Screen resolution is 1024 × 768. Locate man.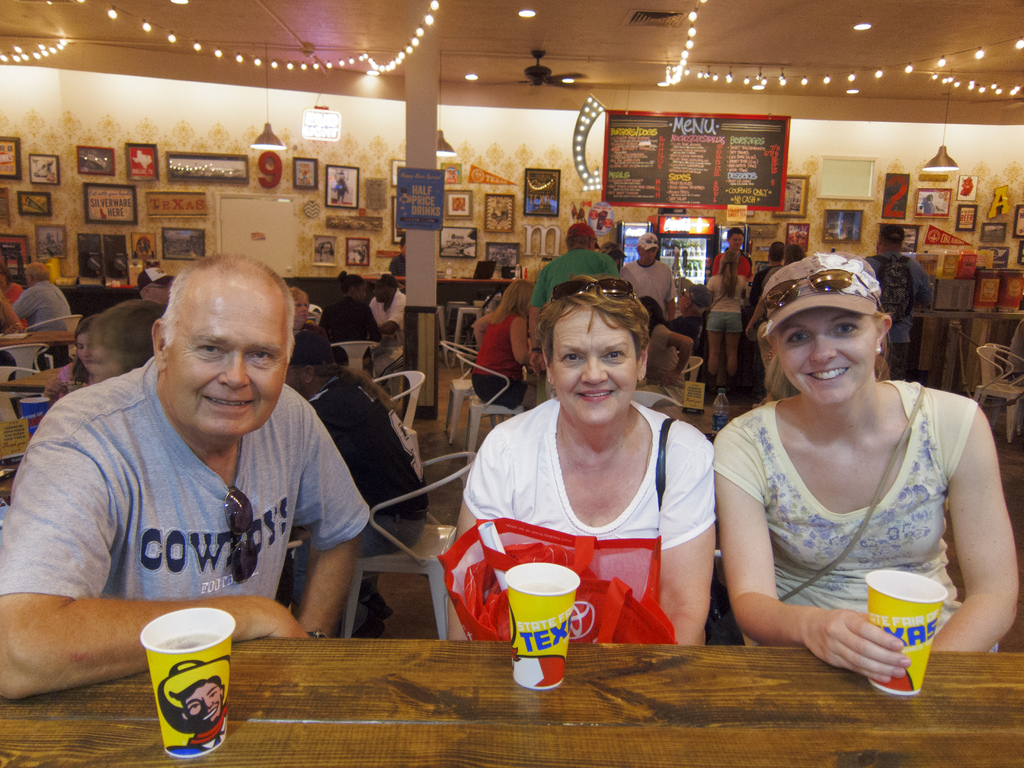
(left=8, top=264, right=75, bottom=331).
